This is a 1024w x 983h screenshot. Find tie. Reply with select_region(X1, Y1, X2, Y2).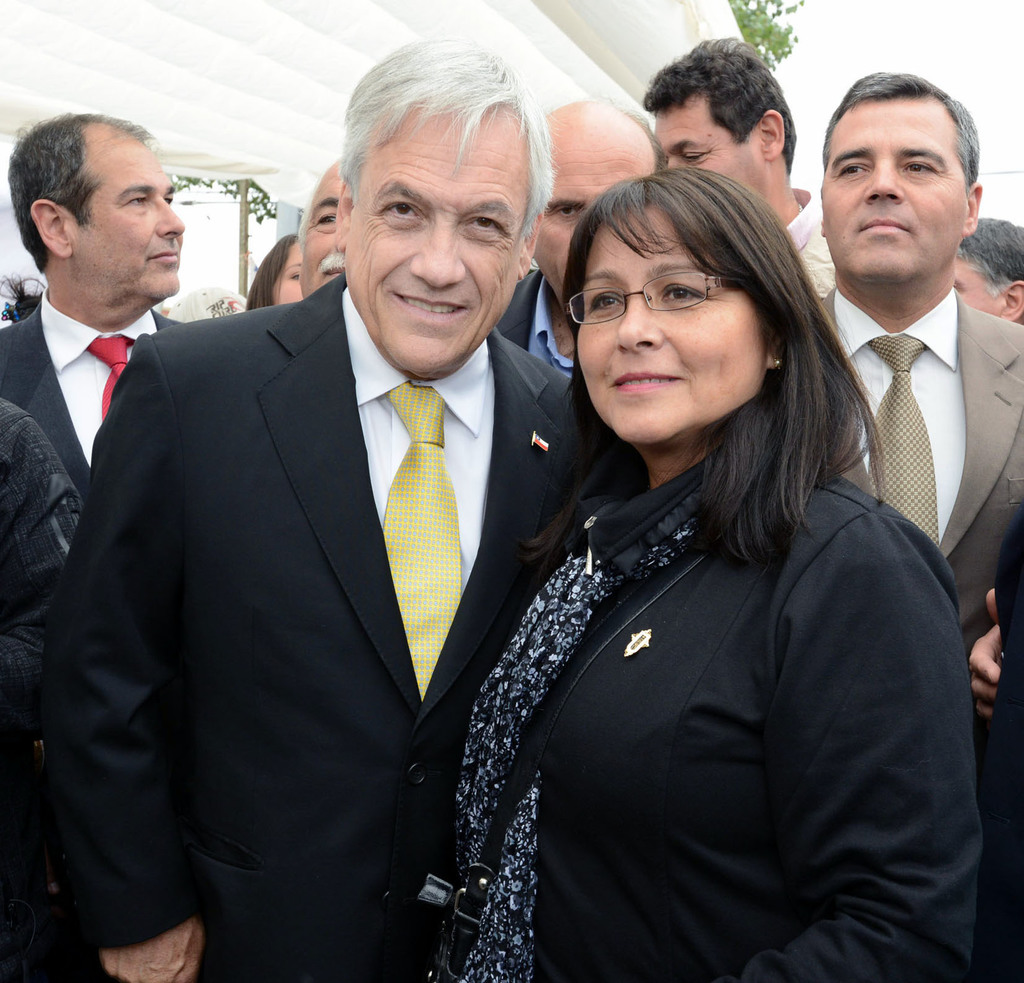
select_region(866, 328, 940, 542).
